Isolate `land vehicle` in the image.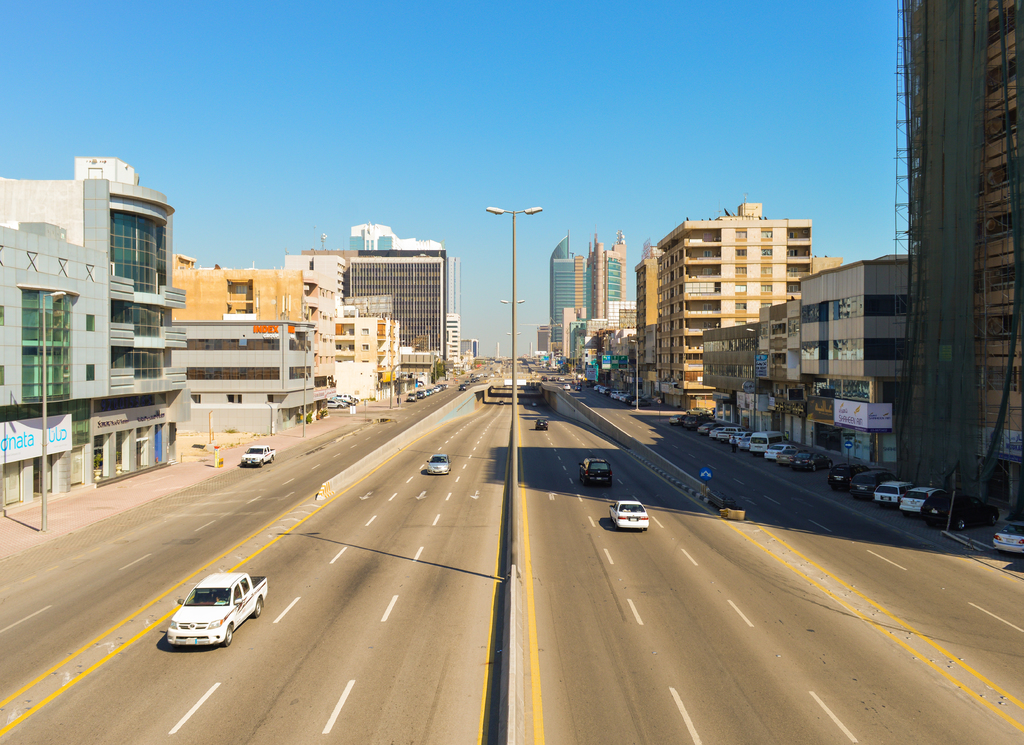
Isolated region: x1=462, y1=377, x2=470, y2=387.
